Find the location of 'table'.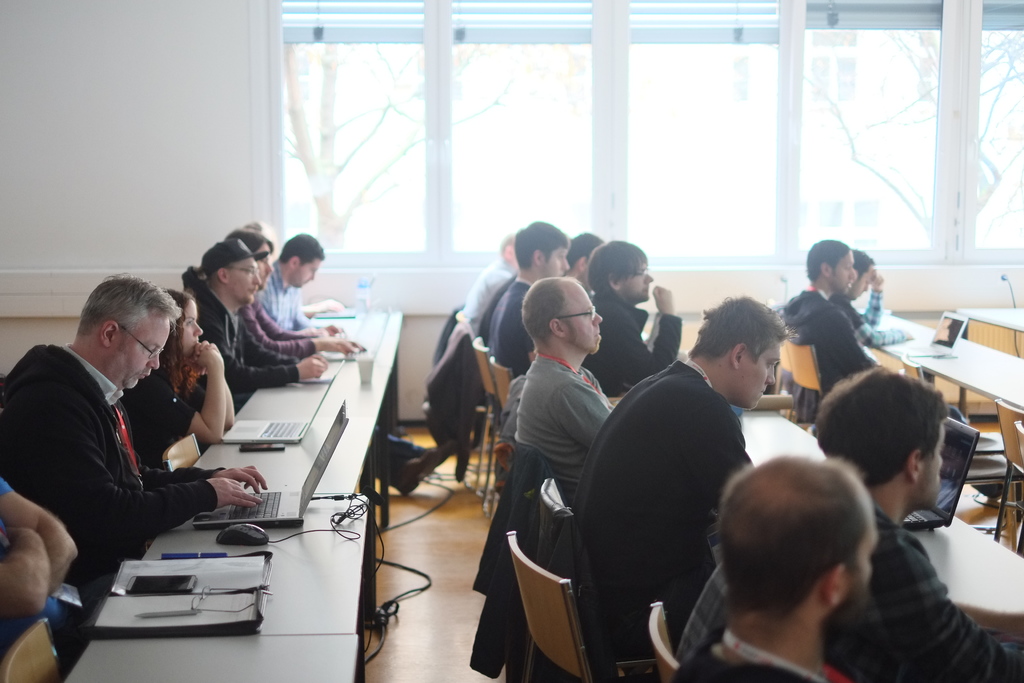
Location: 959 311 1023 415.
